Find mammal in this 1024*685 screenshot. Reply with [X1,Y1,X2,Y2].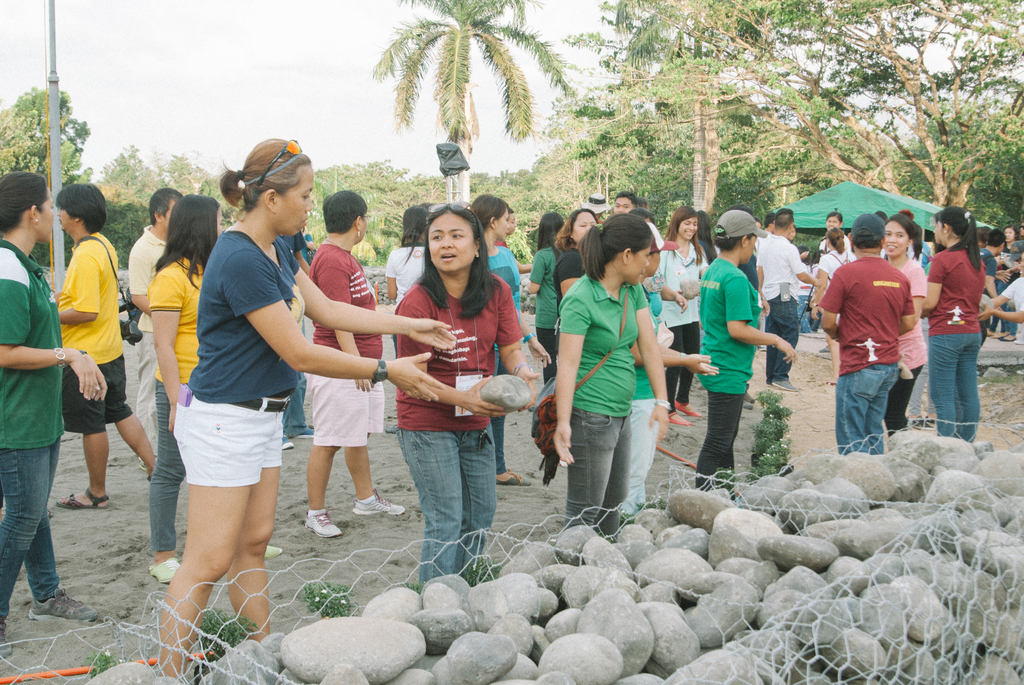
[546,214,671,546].
